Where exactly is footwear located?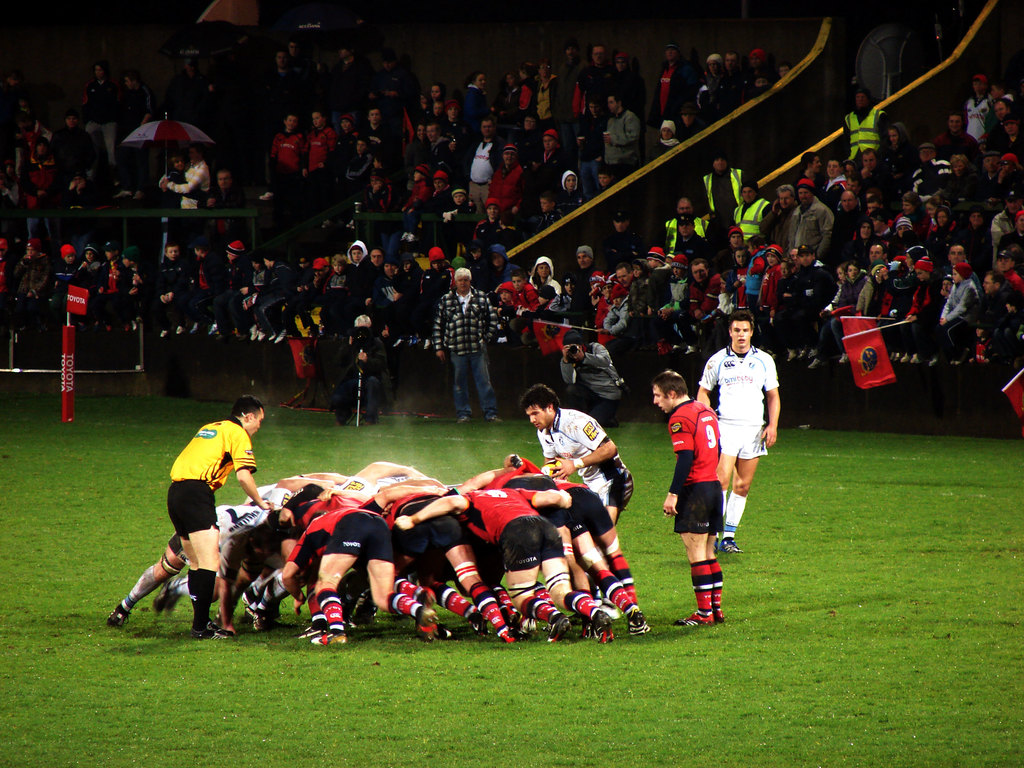
Its bounding box is x1=714, y1=609, x2=725, y2=623.
